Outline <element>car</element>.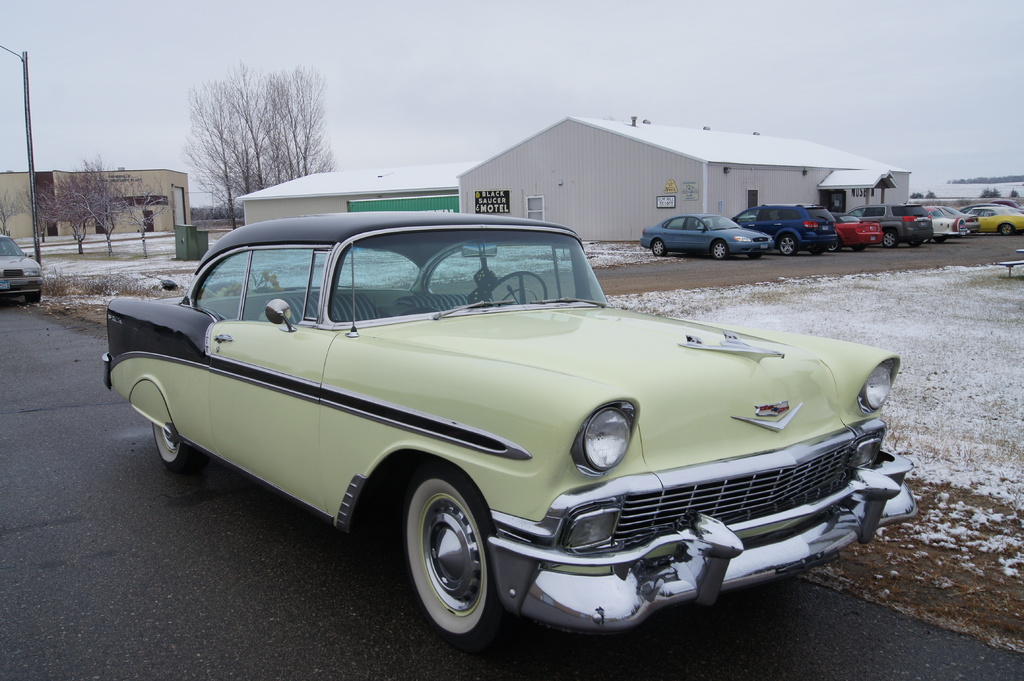
Outline: pyautogui.locateOnScreen(733, 199, 838, 262).
